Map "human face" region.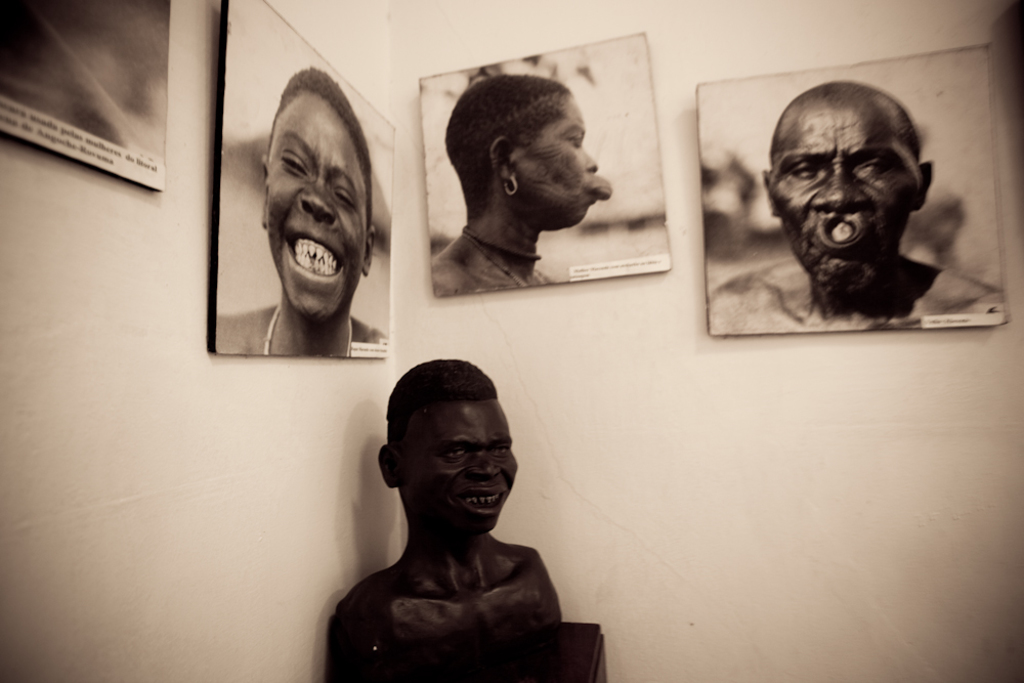
Mapped to select_region(264, 89, 369, 323).
